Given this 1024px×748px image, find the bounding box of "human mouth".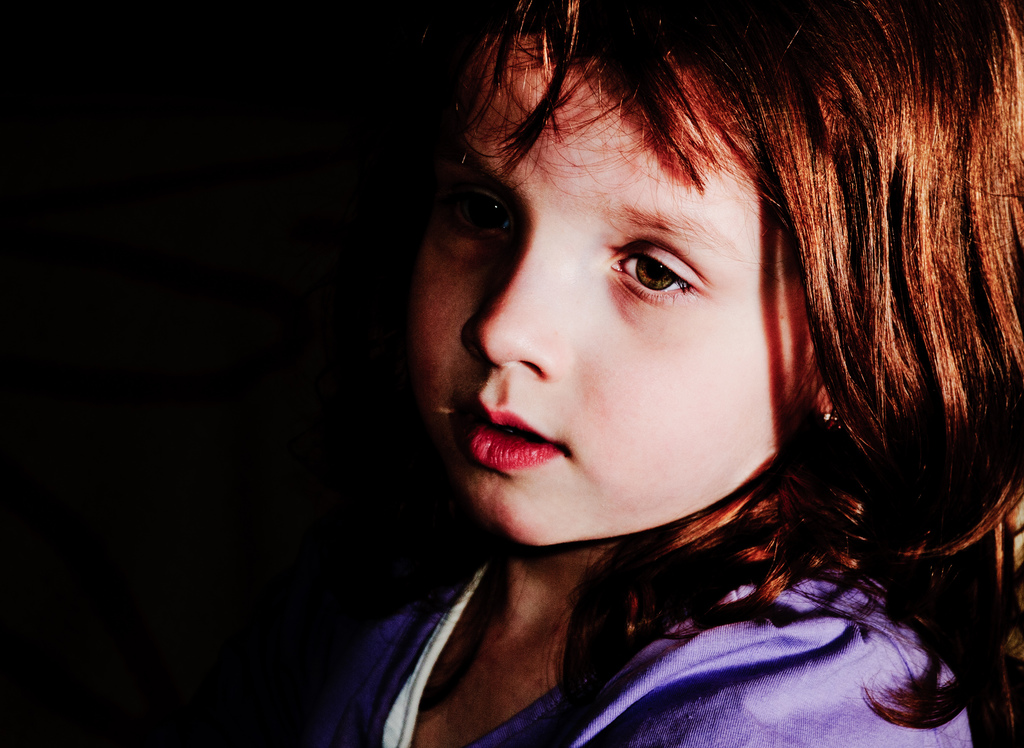
<region>466, 411, 577, 505</region>.
